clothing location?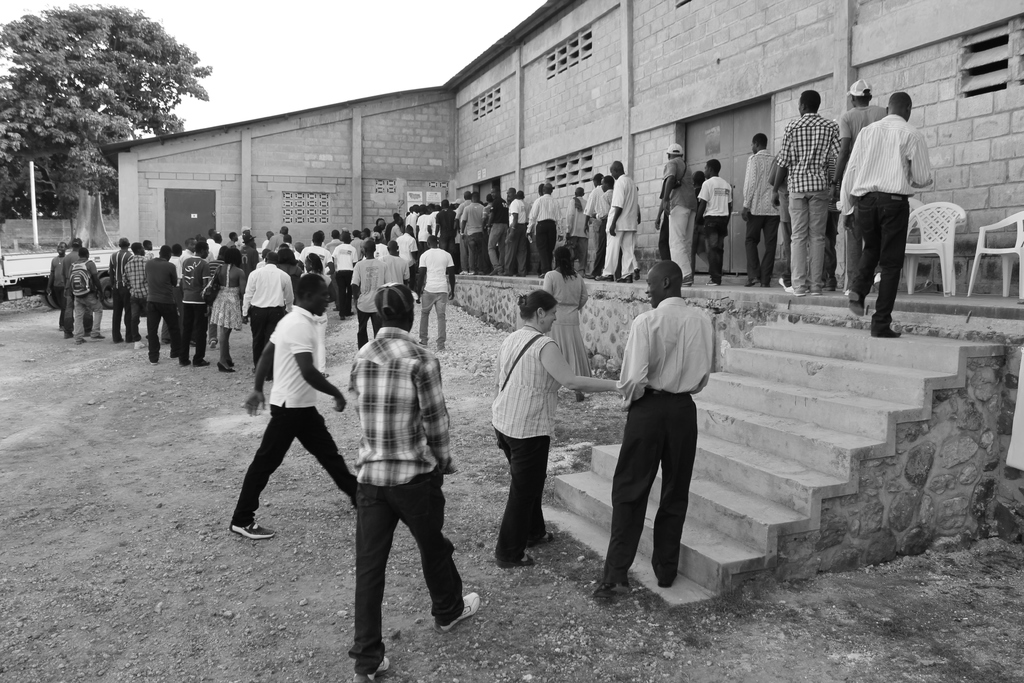
locate(840, 106, 884, 147)
